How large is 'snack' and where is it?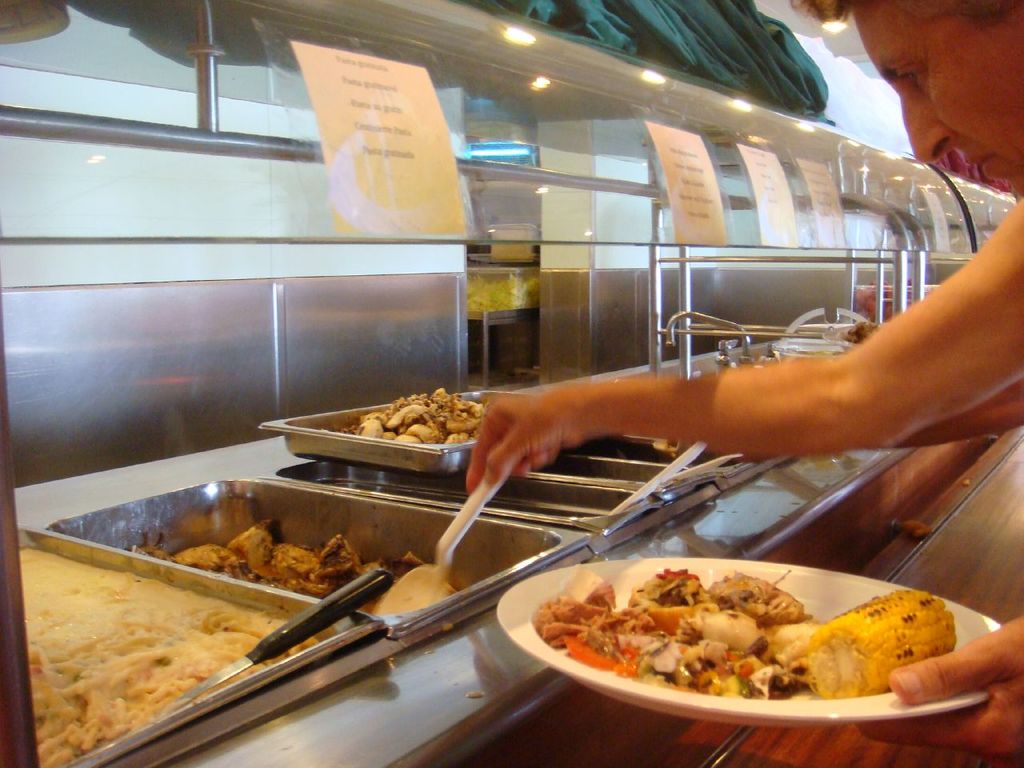
Bounding box: [x1=534, y1=558, x2=954, y2=699].
